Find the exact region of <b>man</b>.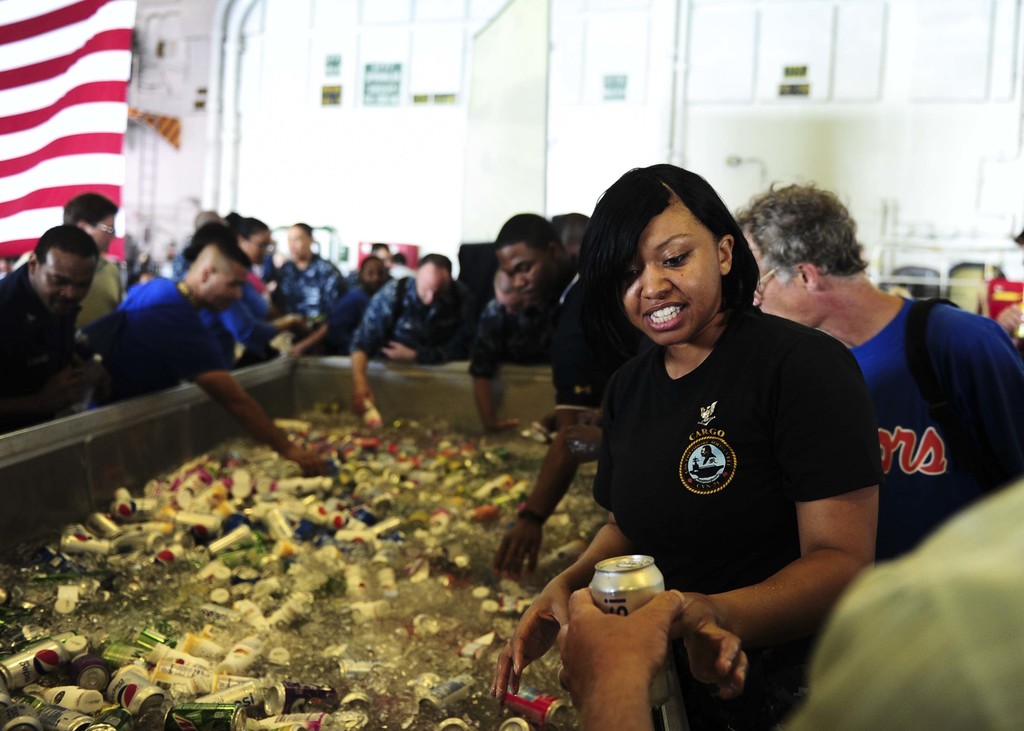
Exact region: left=277, top=220, right=335, bottom=313.
